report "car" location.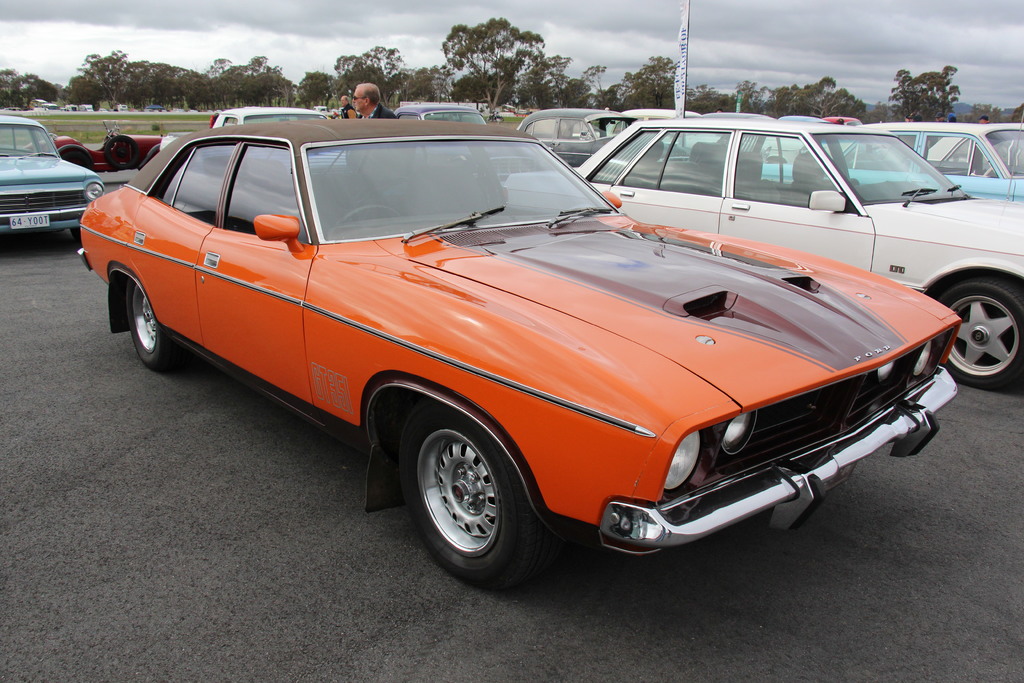
Report: (left=390, top=103, right=541, bottom=178).
